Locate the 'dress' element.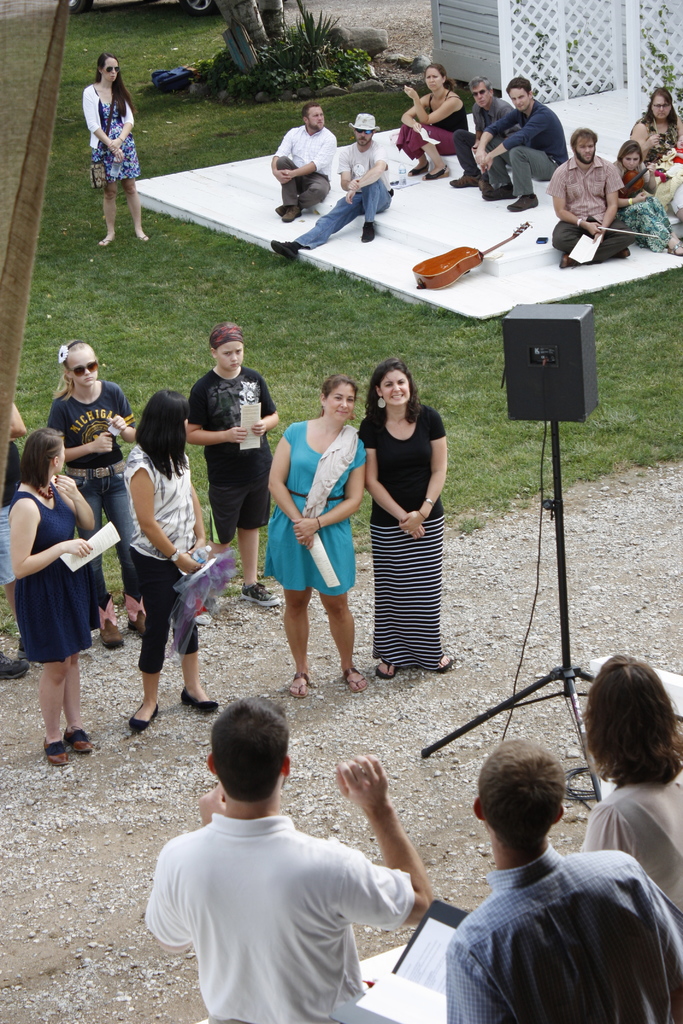
Element bbox: select_region(626, 120, 673, 166).
